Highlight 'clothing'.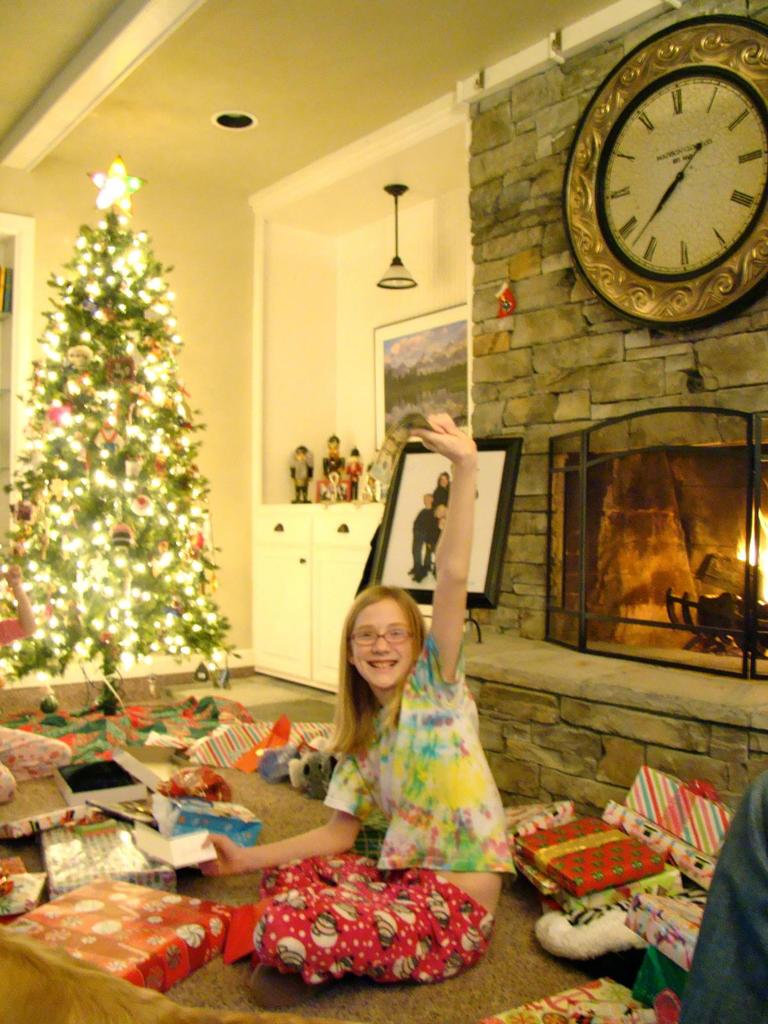
Highlighted region: (345,460,364,500).
